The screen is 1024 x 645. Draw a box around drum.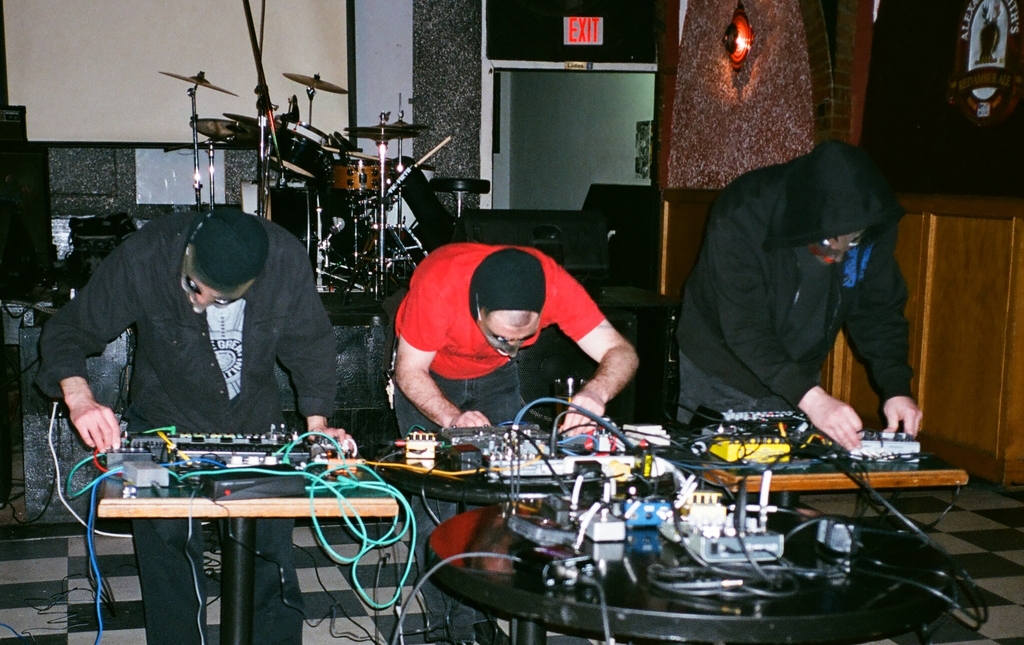
pyautogui.locateOnScreen(268, 110, 323, 185).
